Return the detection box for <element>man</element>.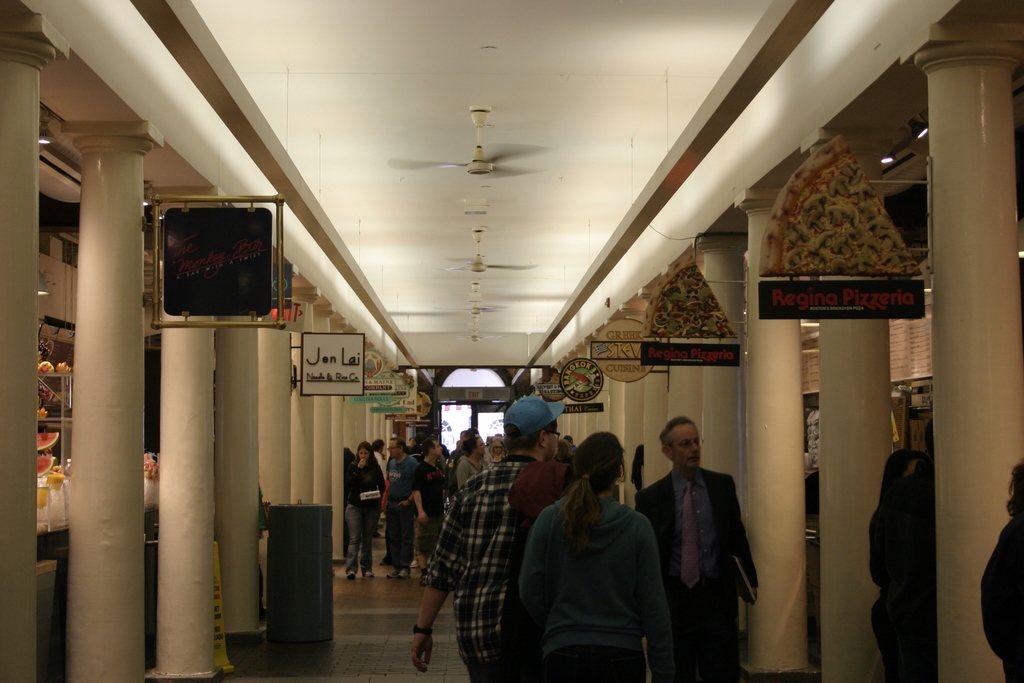
(left=380, top=439, right=411, bottom=580).
